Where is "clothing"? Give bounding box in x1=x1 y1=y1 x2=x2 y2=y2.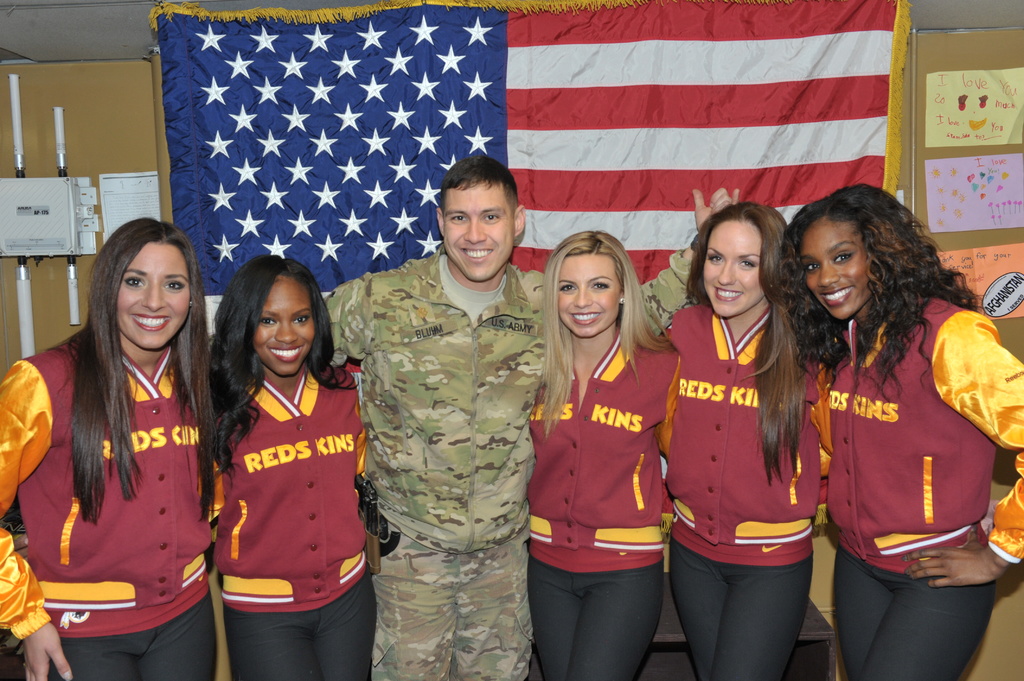
x1=660 y1=307 x2=812 y2=559.
